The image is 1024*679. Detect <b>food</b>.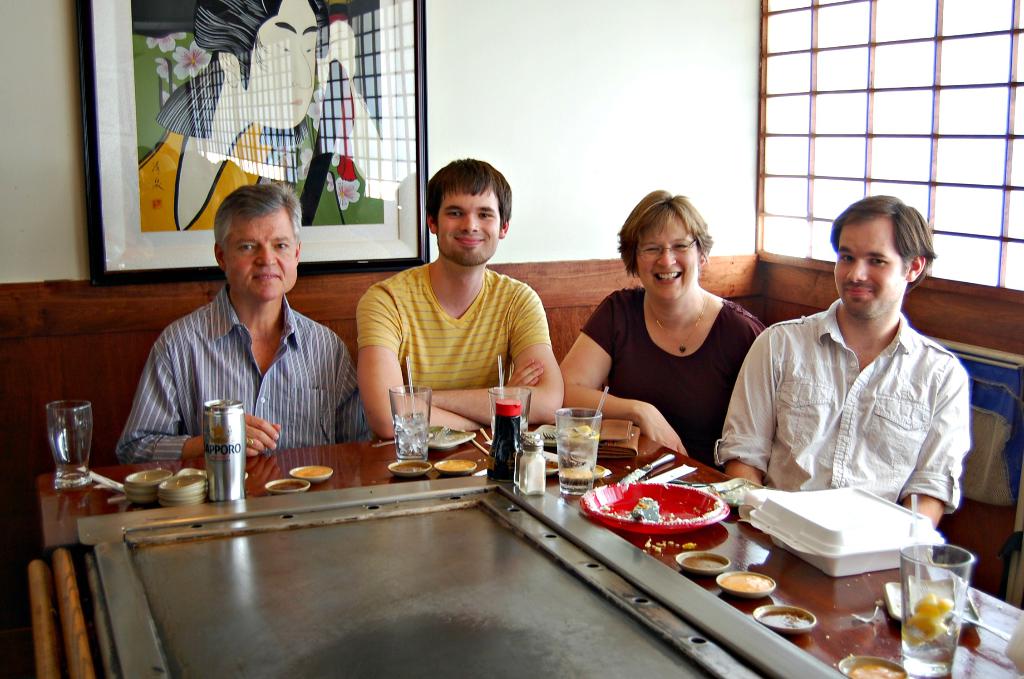
Detection: l=706, t=480, r=749, b=504.
